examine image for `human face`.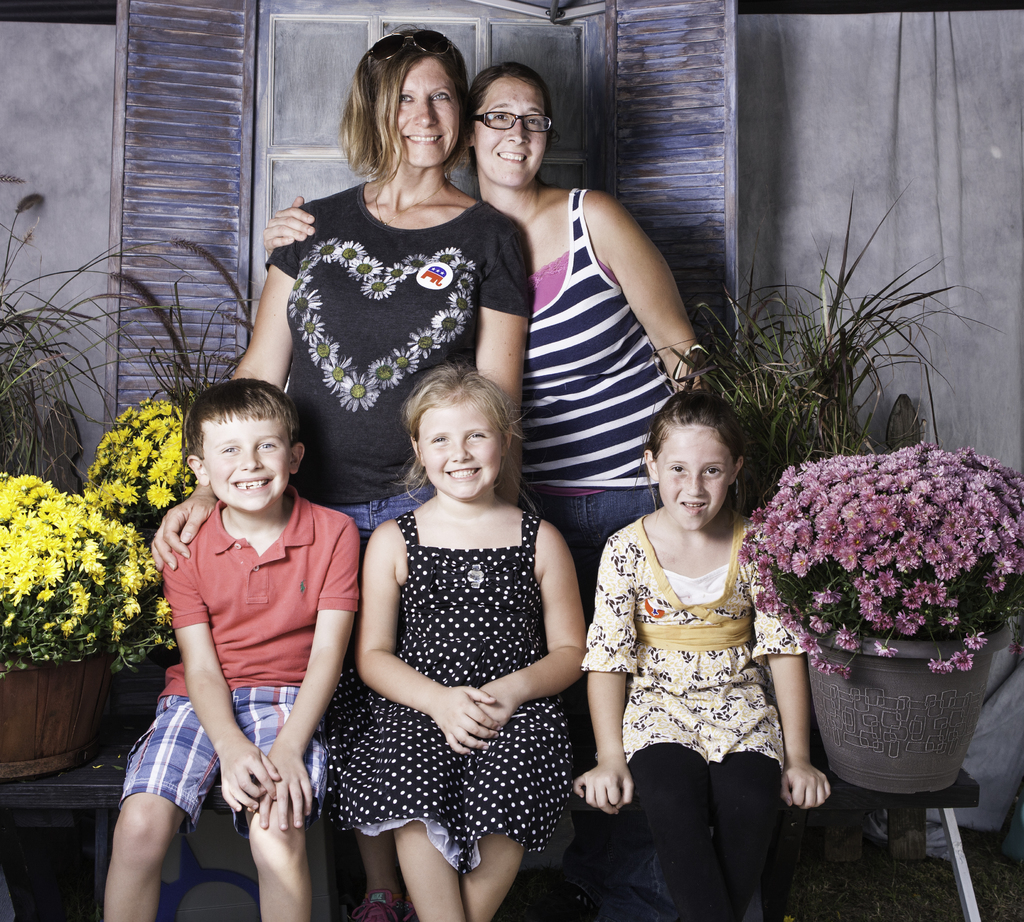
Examination result: x1=392 y1=60 x2=460 y2=169.
